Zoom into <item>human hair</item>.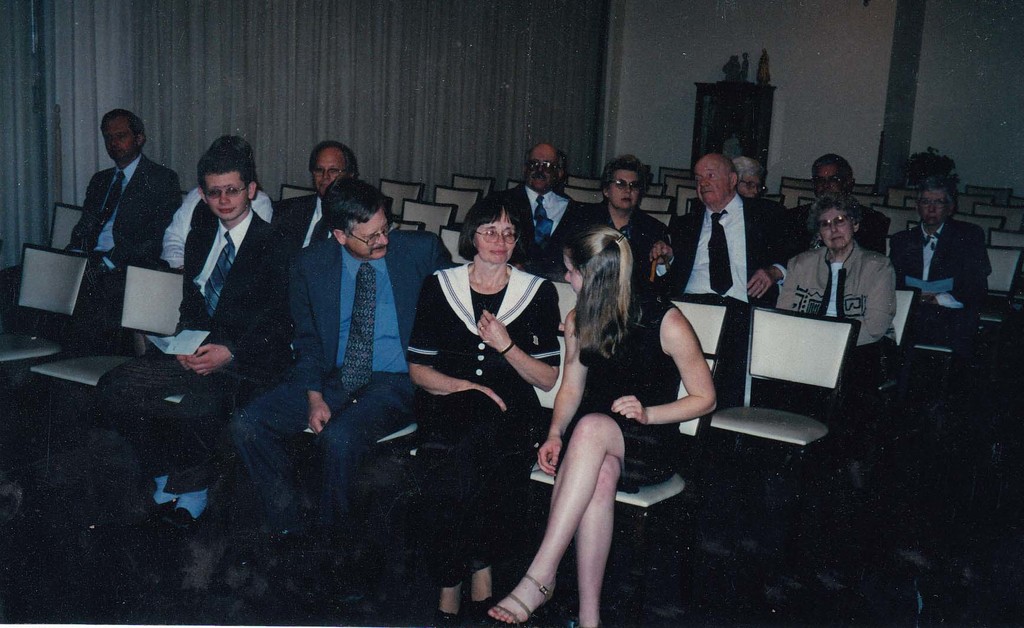
Zoom target: box(579, 236, 644, 380).
